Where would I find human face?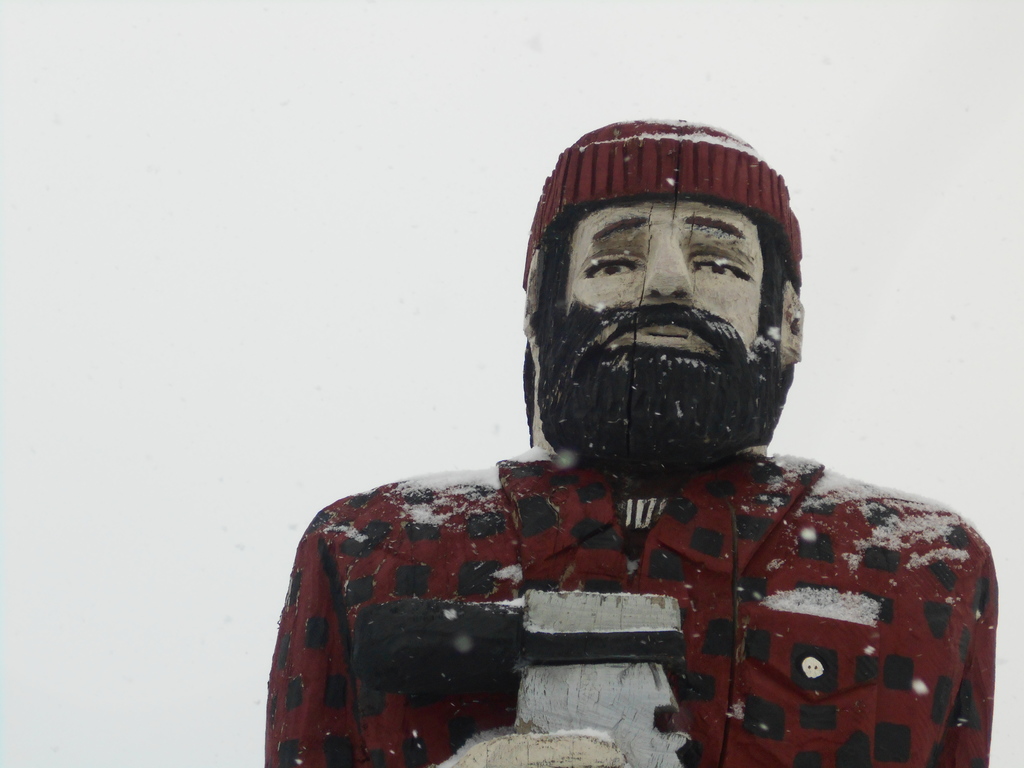
At l=523, t=198, r=777, b=493.
